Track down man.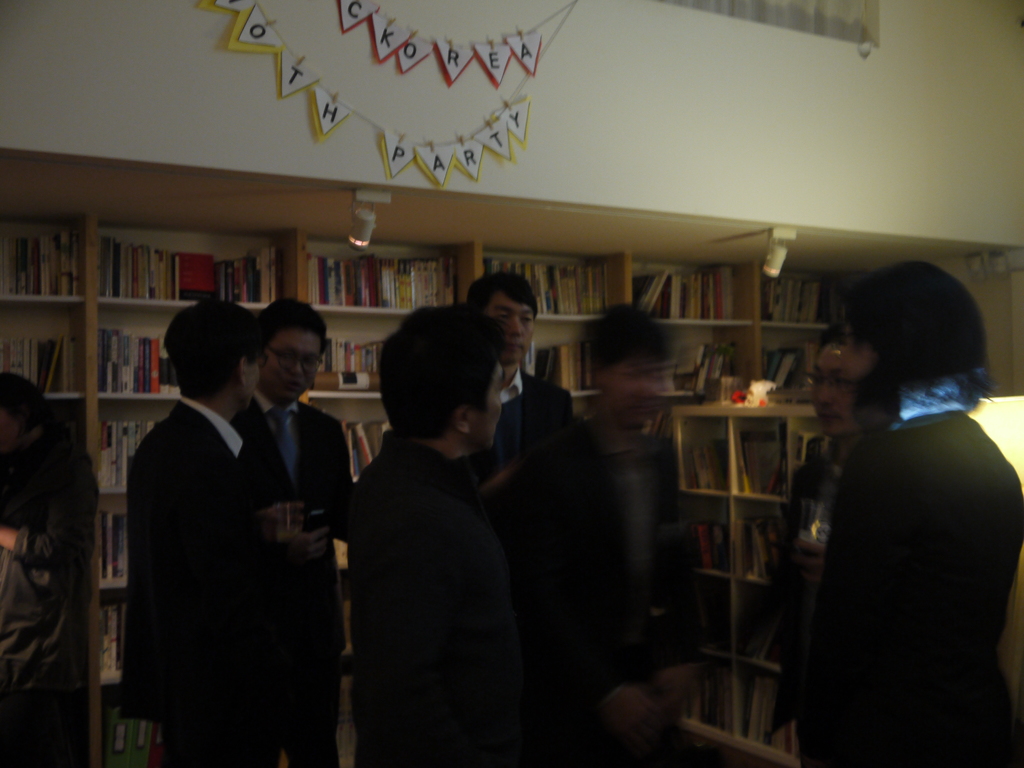
Tracked to 804/262/1023/767.
